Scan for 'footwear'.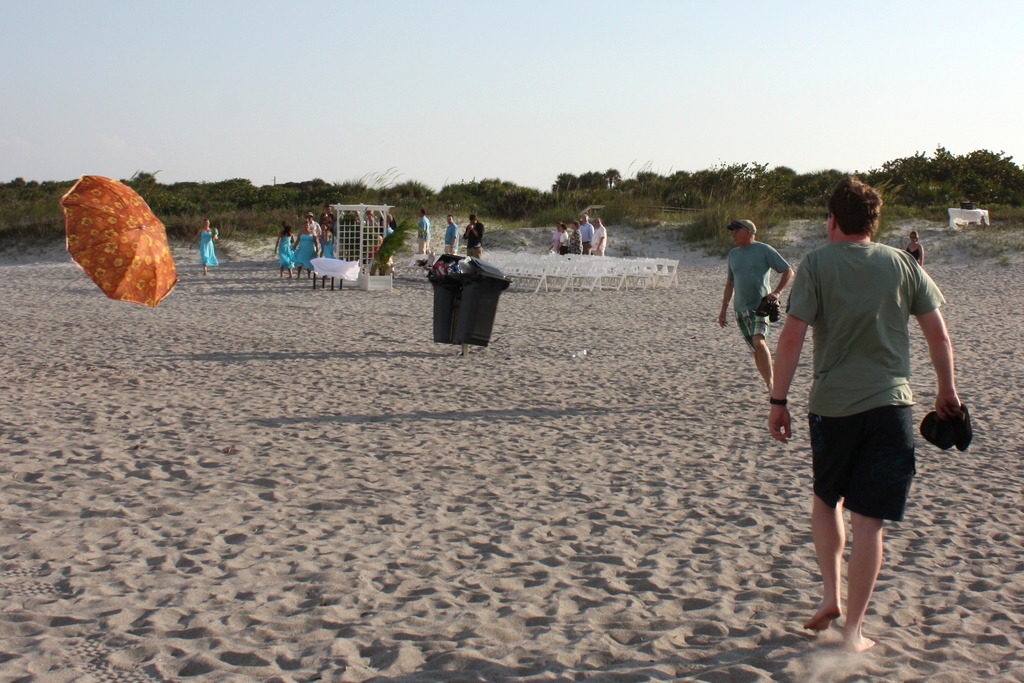
Scan result: l=764, t=297, r=780, b=320.
